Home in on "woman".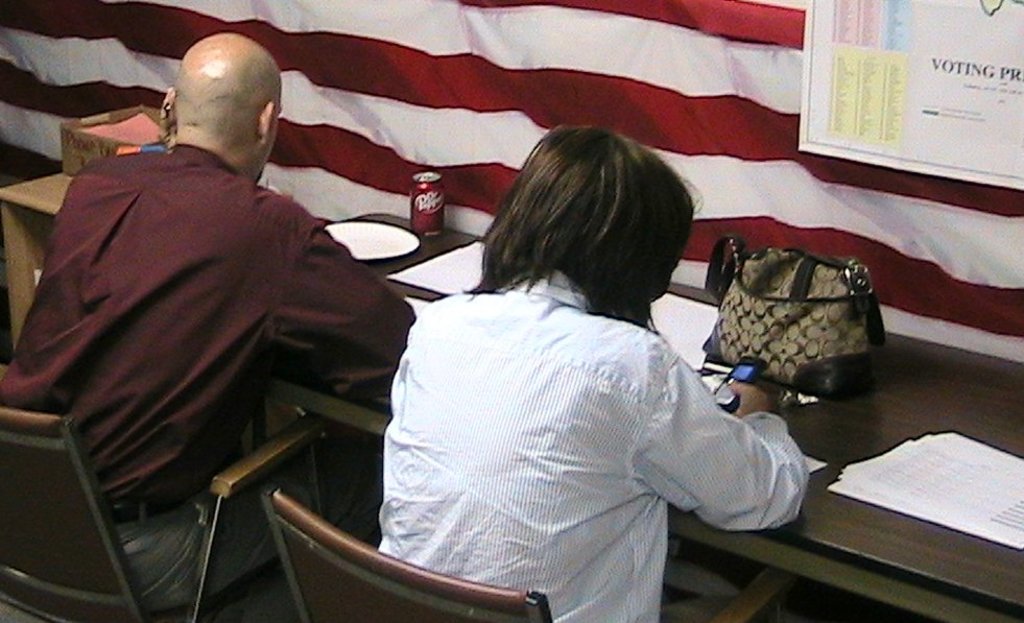
Homed in at (382, 124, 812, 622).
